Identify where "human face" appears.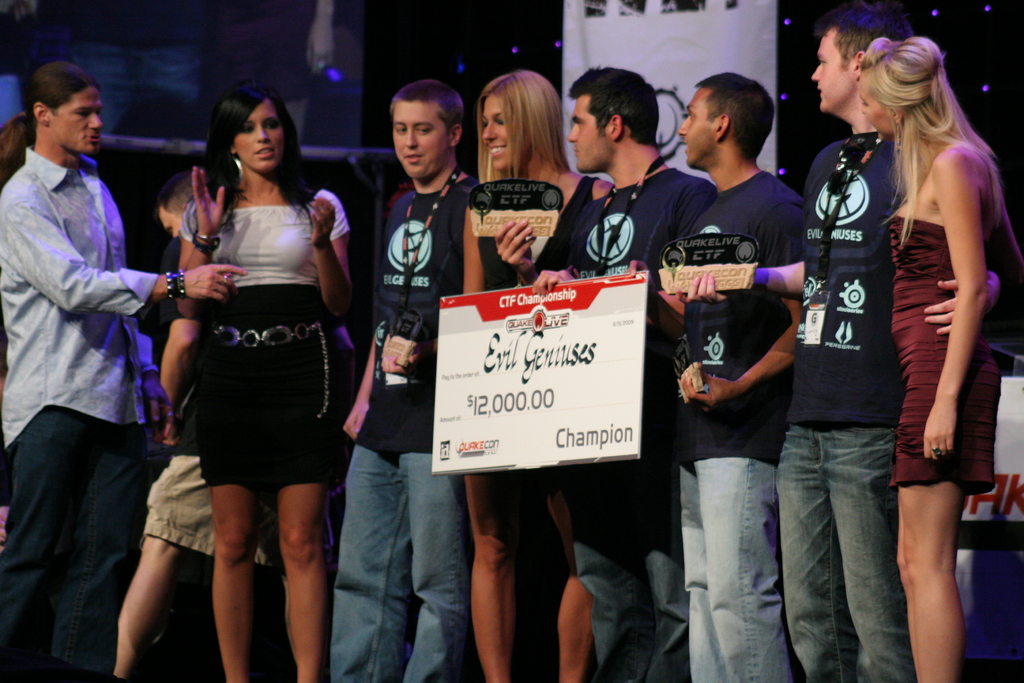
Appears at locate(811, 27, 857, 112).
